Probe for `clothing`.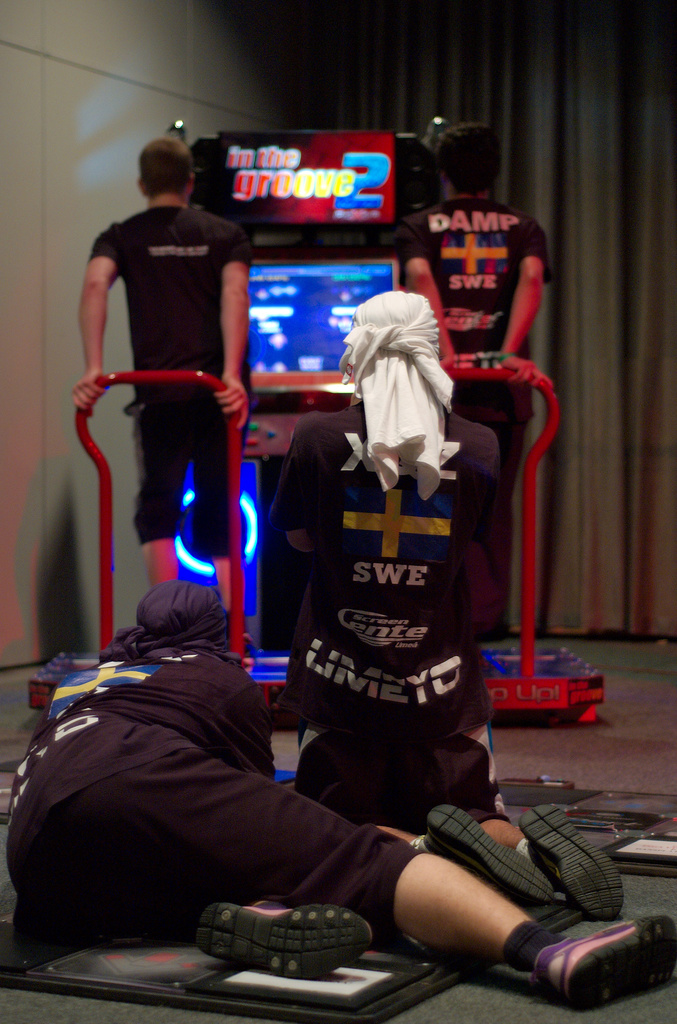
Probe result: <region>260, 391, 519, 846</region>.
